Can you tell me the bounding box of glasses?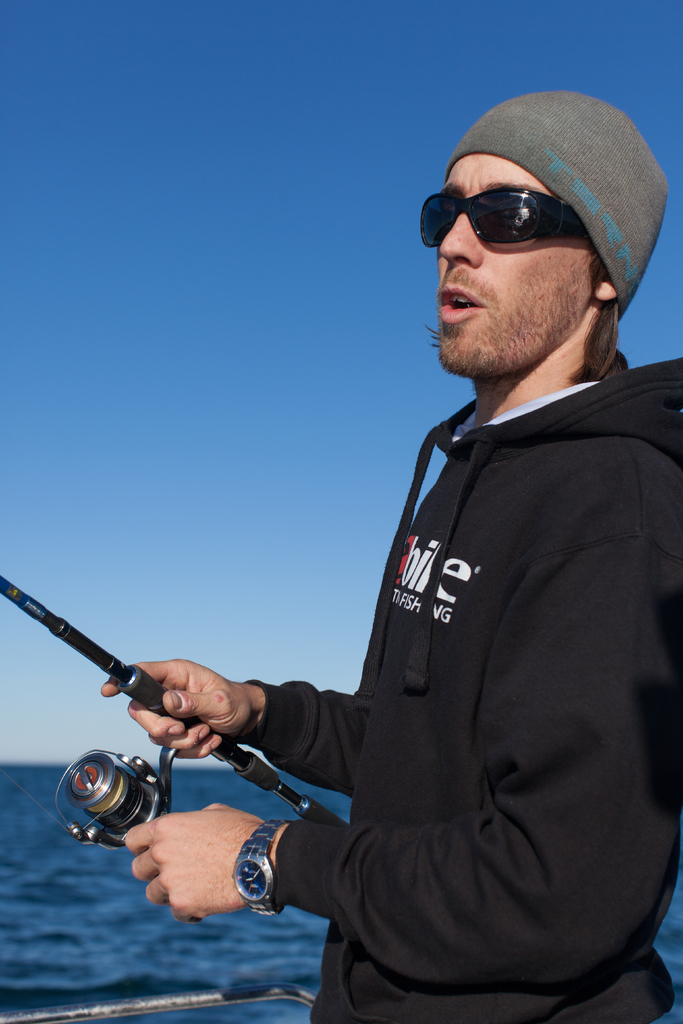
[411, 188, 584, 239].
